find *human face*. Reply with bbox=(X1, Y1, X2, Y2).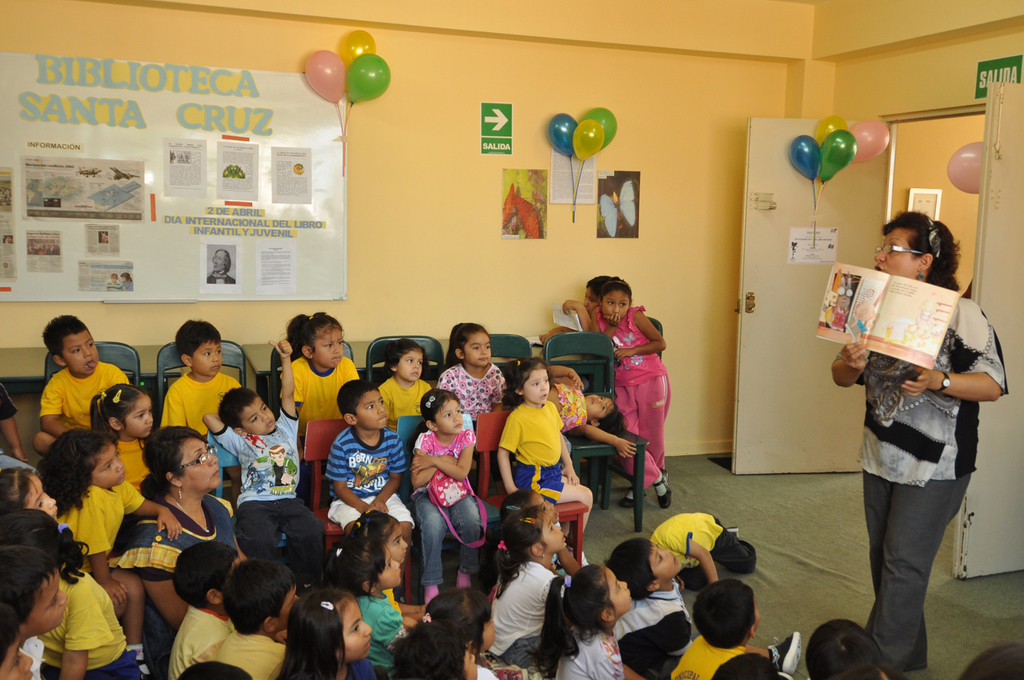
bbox=(874, 233, 915, 279).
